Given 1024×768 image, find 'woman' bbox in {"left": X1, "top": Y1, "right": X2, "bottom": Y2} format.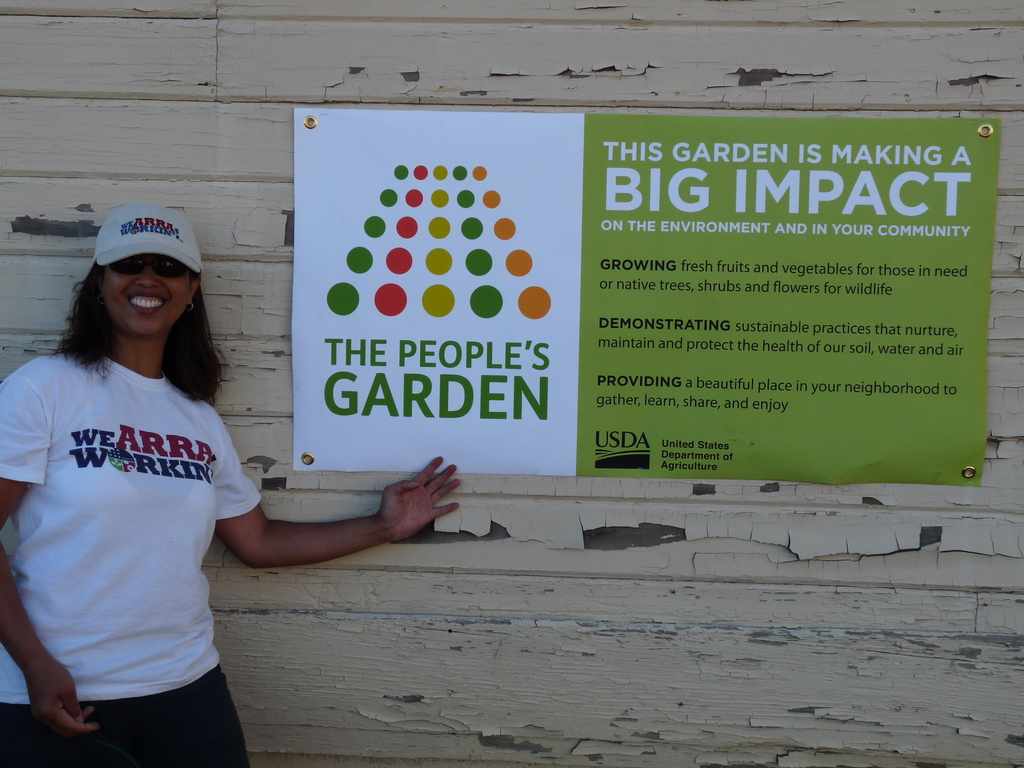
{"left": 0, "top": 205, "right": 461, "bottom": 765}.
